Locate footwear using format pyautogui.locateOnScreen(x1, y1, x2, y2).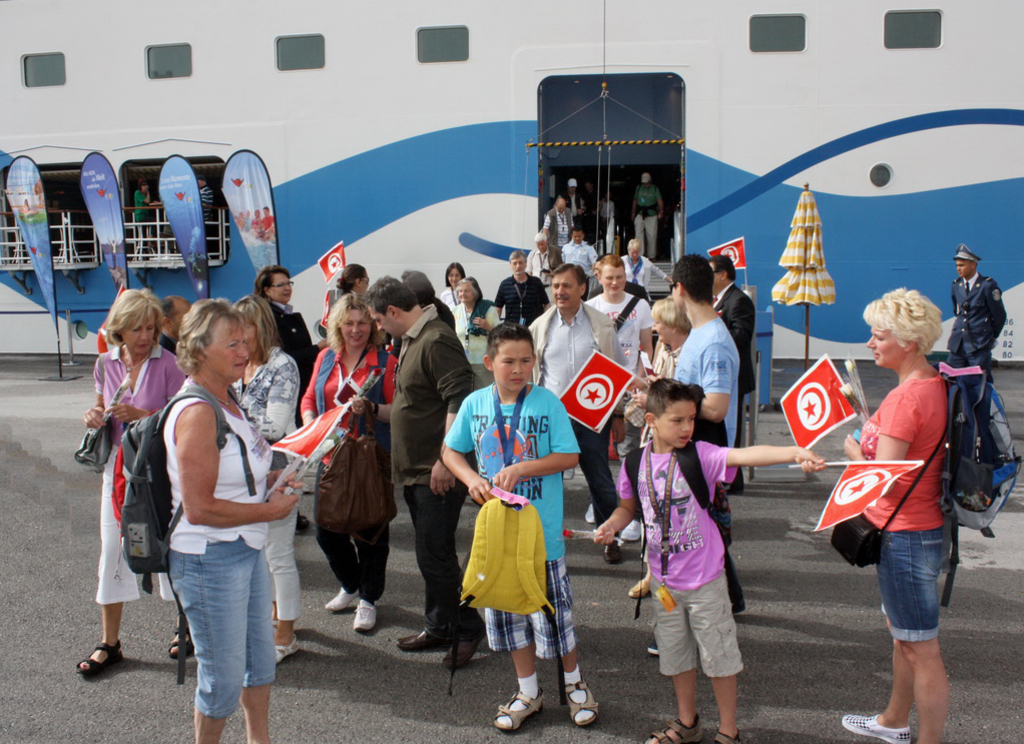
pyautogui.locateOnScreen(626, 575, 657, 599).
